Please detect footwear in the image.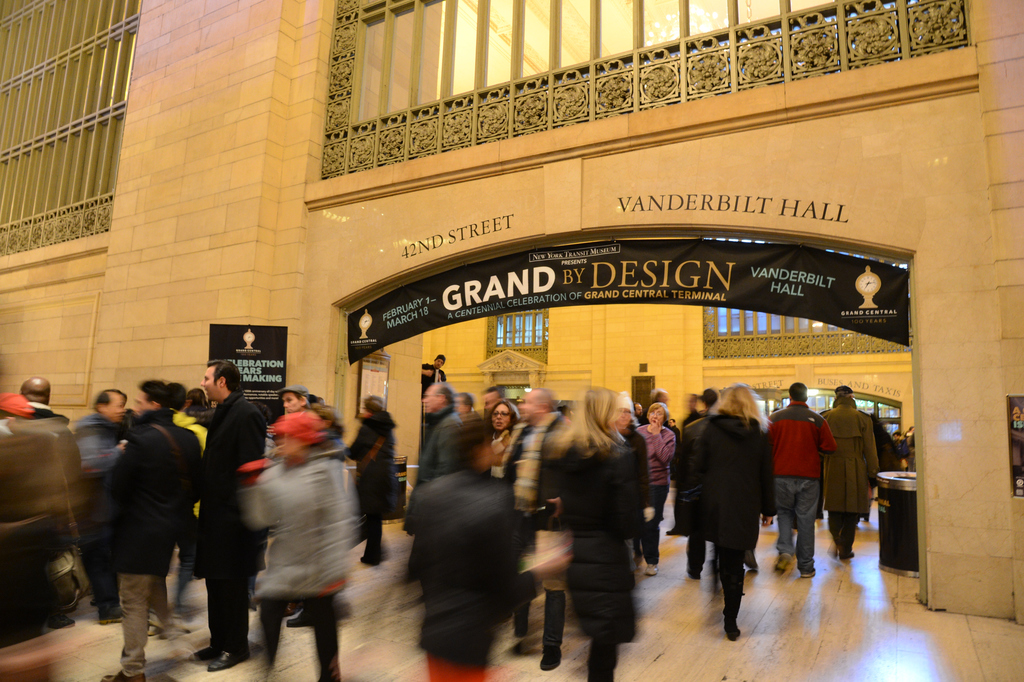
bbox(540, 649, 557, 669).
